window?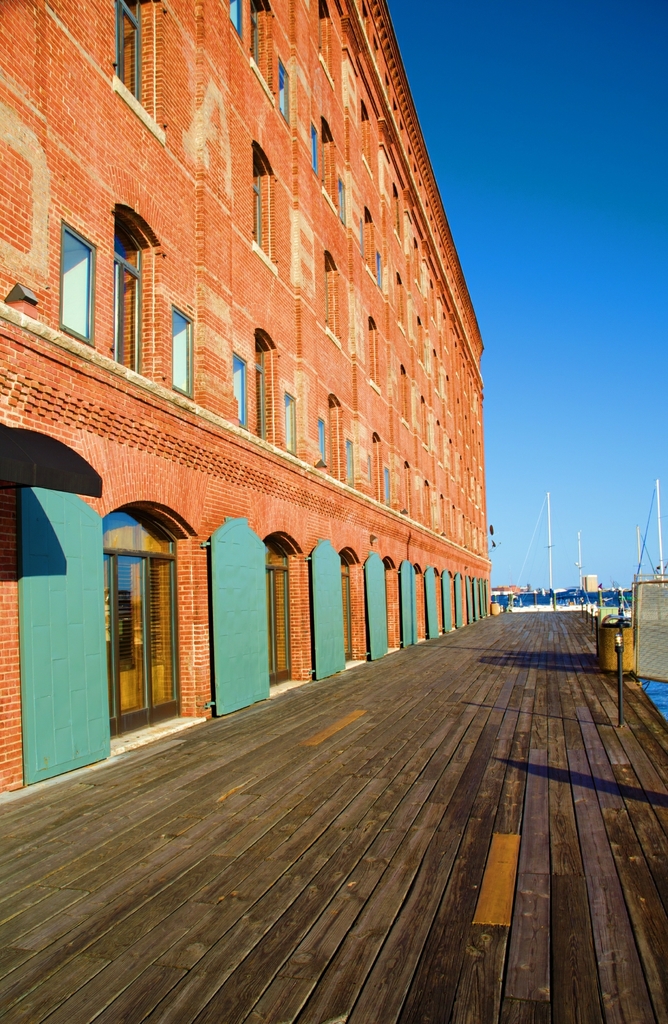
<region>221, 352, 246, 431</region>
